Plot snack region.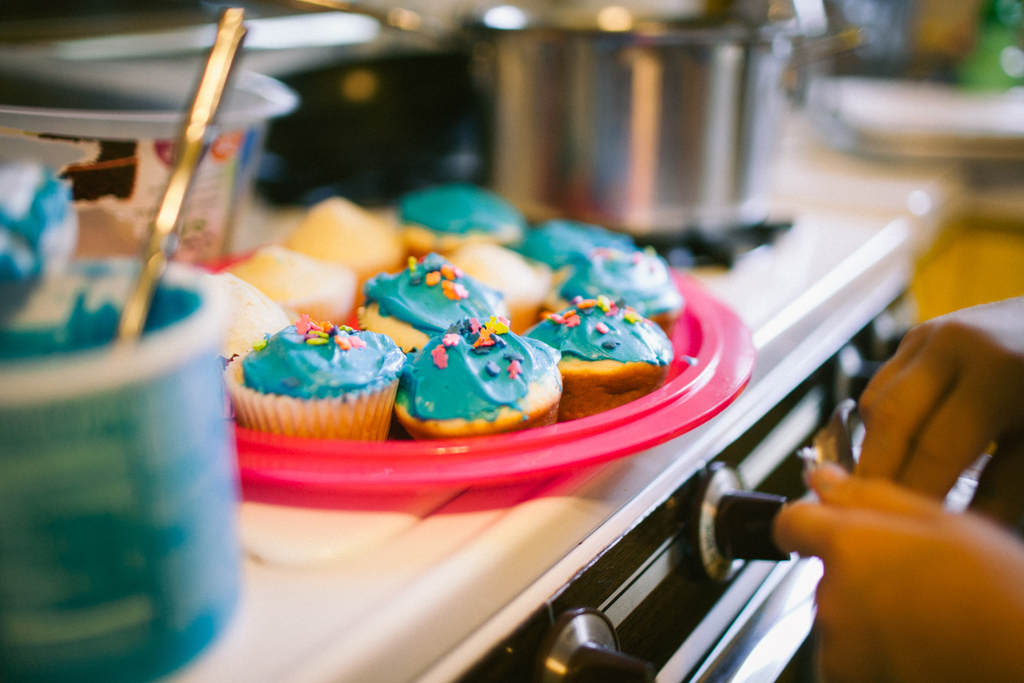
Plotted at {"x1": 444, "y1": 229, "x2": 546, "y2": 335}.
